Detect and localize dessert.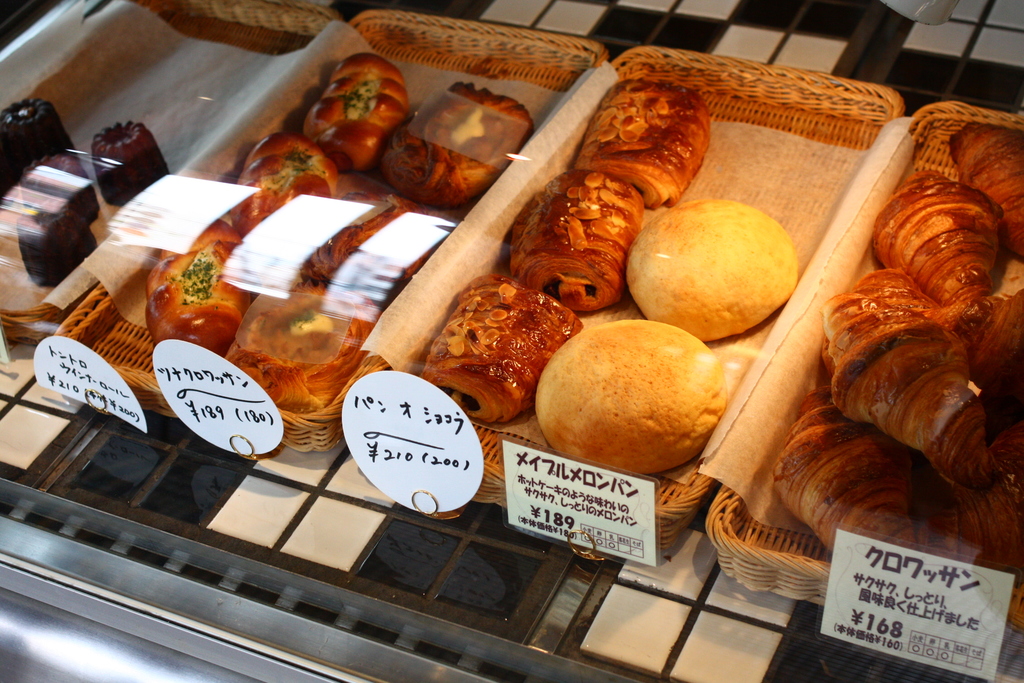
Localized at Rect(228, 131, 335, 239).
